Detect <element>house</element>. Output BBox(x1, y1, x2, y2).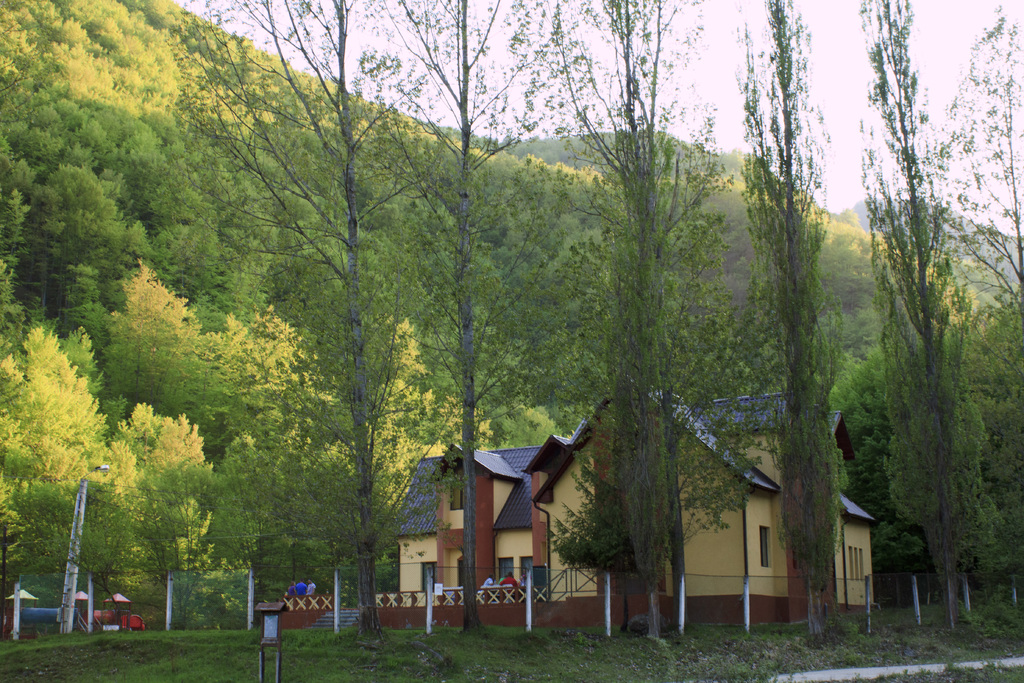
BBox(390, 385, 883, 624).
